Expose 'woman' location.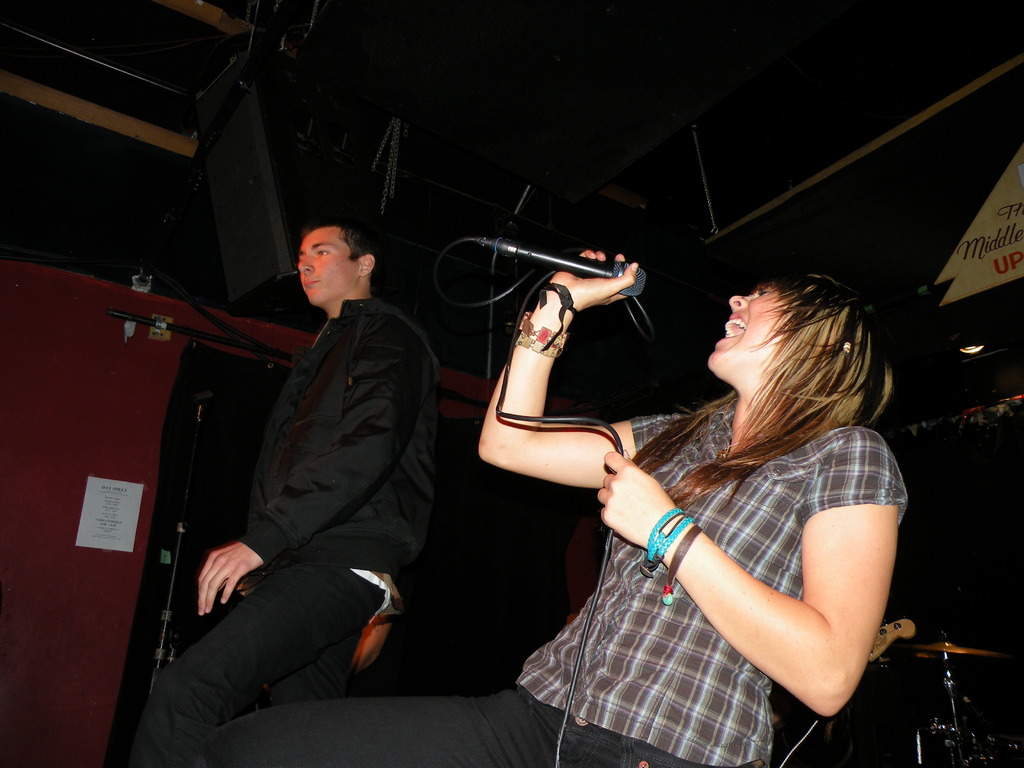
Exposed at (205,234,929,767).
